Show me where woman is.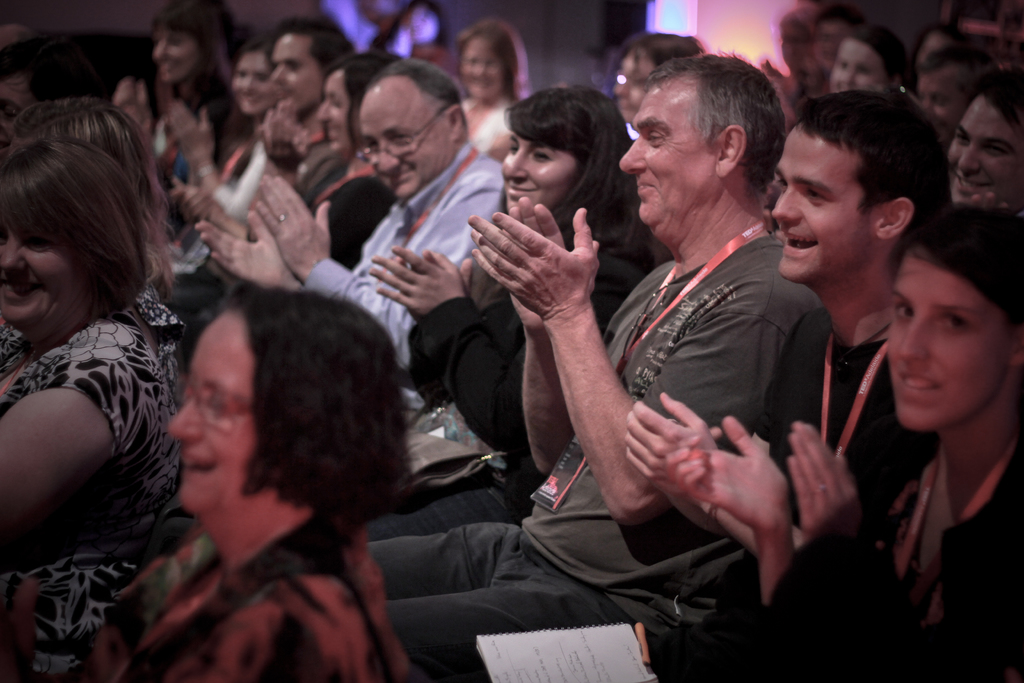
woman is at 301/50/400/270.
